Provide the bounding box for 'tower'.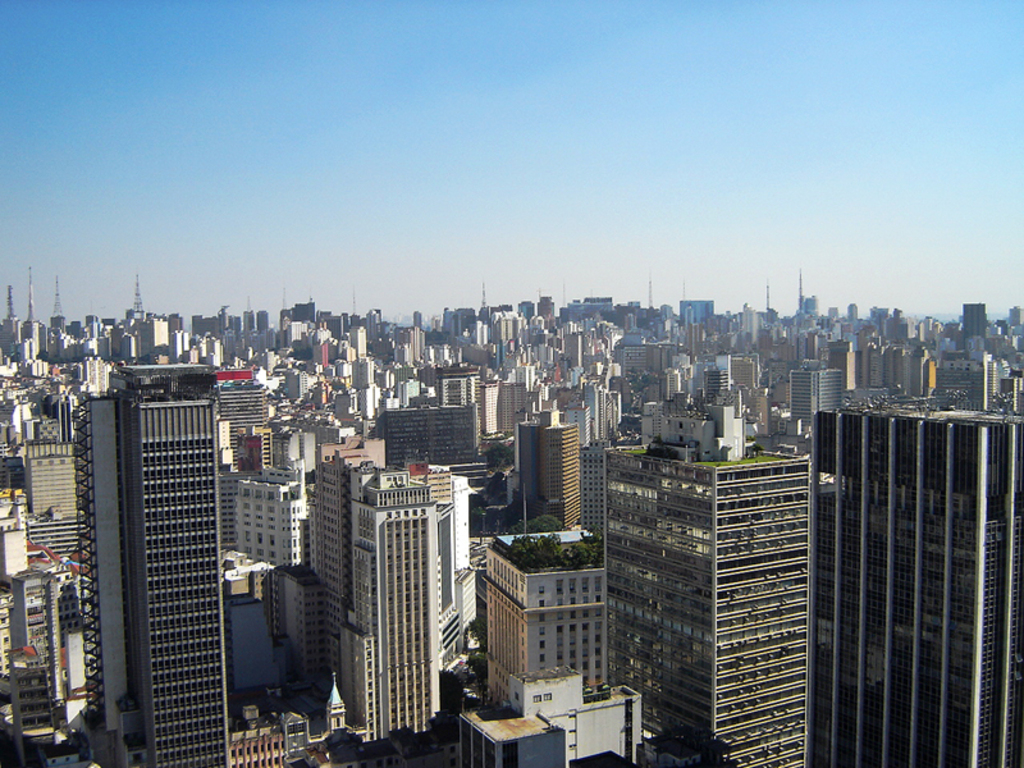
select_region(0, 289, 19, 356).
